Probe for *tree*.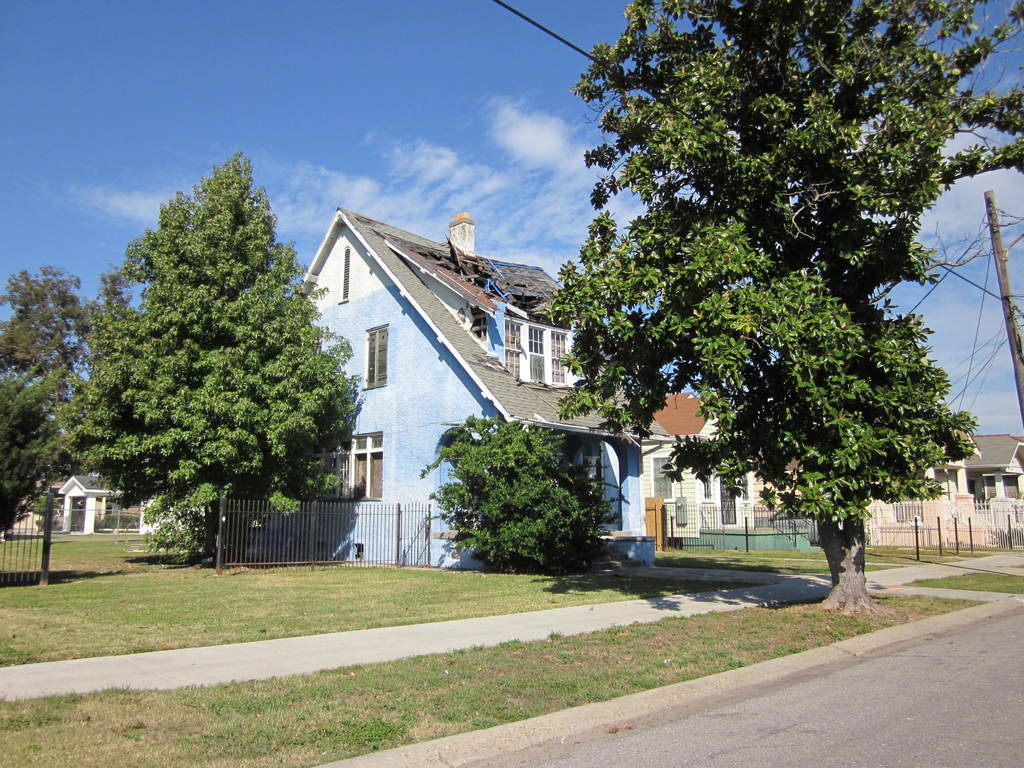
Probe result: detection(86, 262, 154, 383).
